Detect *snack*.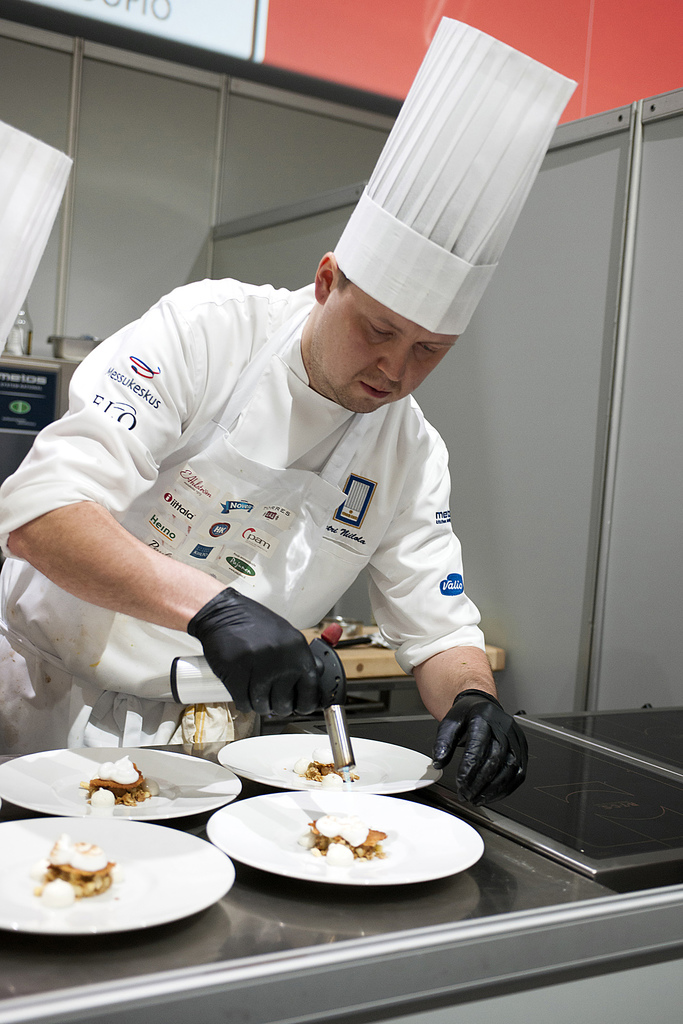
Detected at bbox(294, 798, 399, 870).
